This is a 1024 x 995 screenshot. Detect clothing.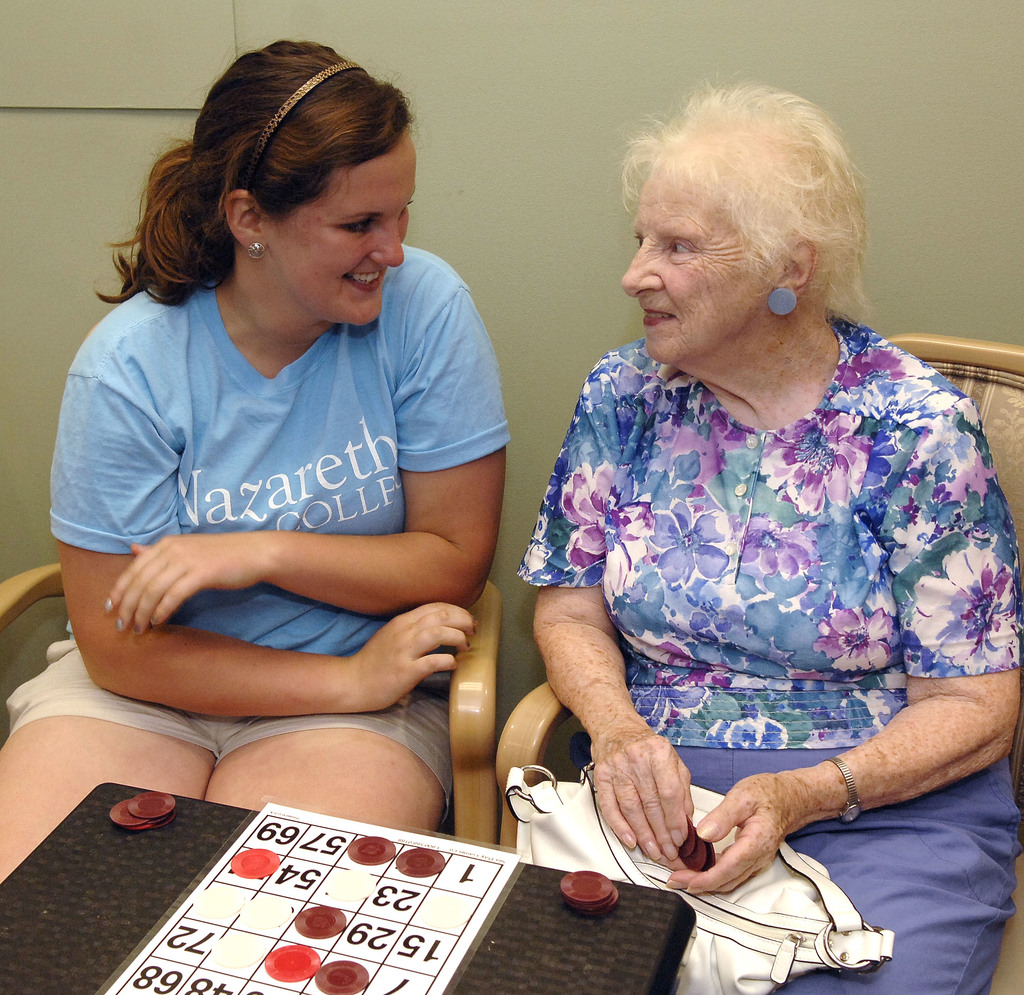
box=[530, 266, 991, 918].
